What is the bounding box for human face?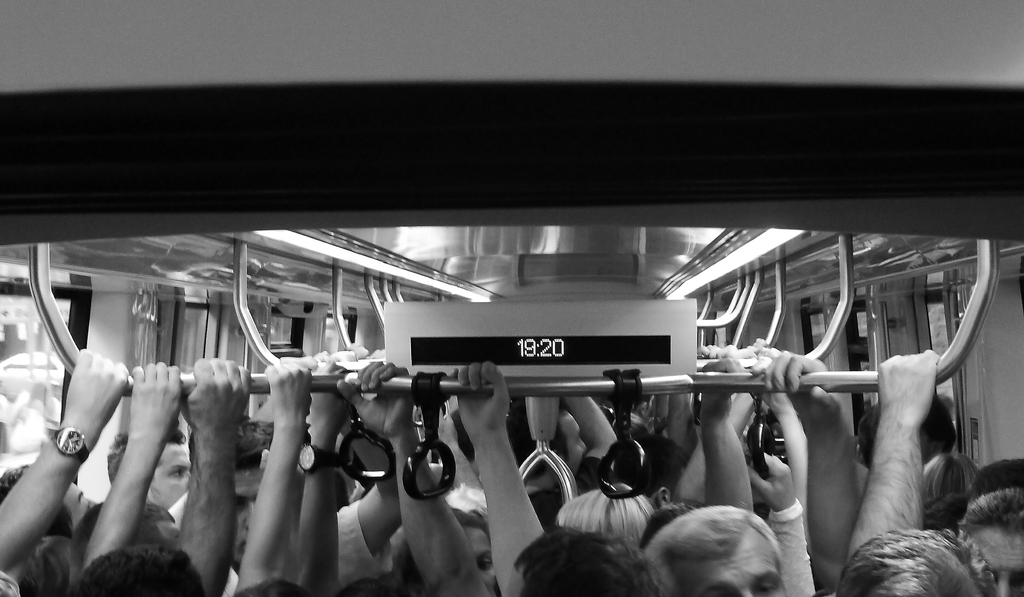
select_region(966, 523, 1020, 593).
